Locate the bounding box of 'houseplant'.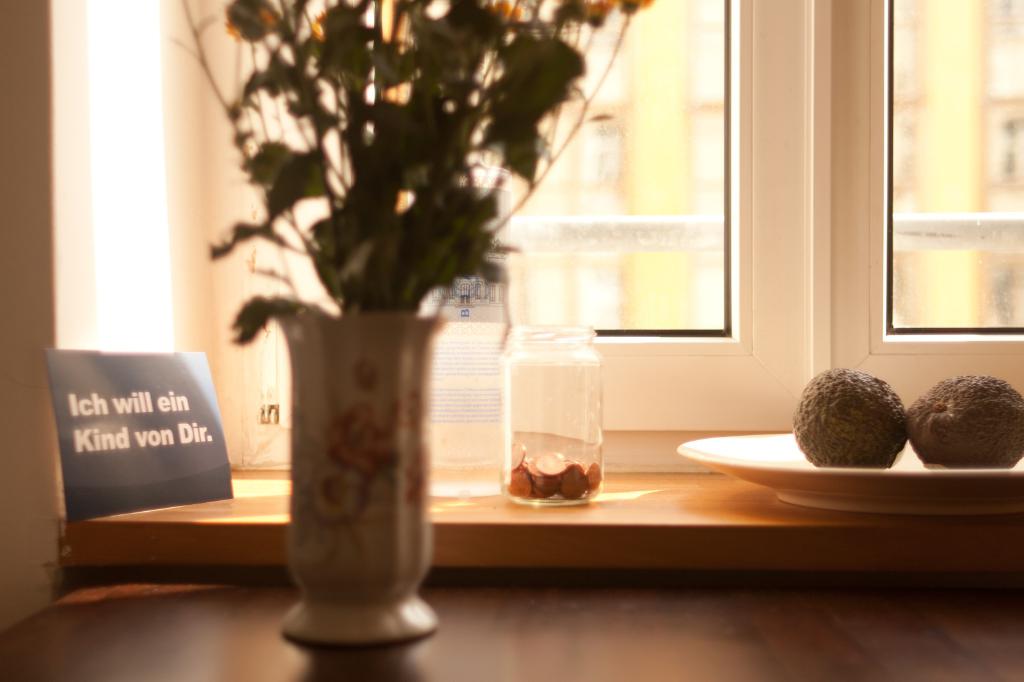
Bounding box: (173, 0, 657, 643).
